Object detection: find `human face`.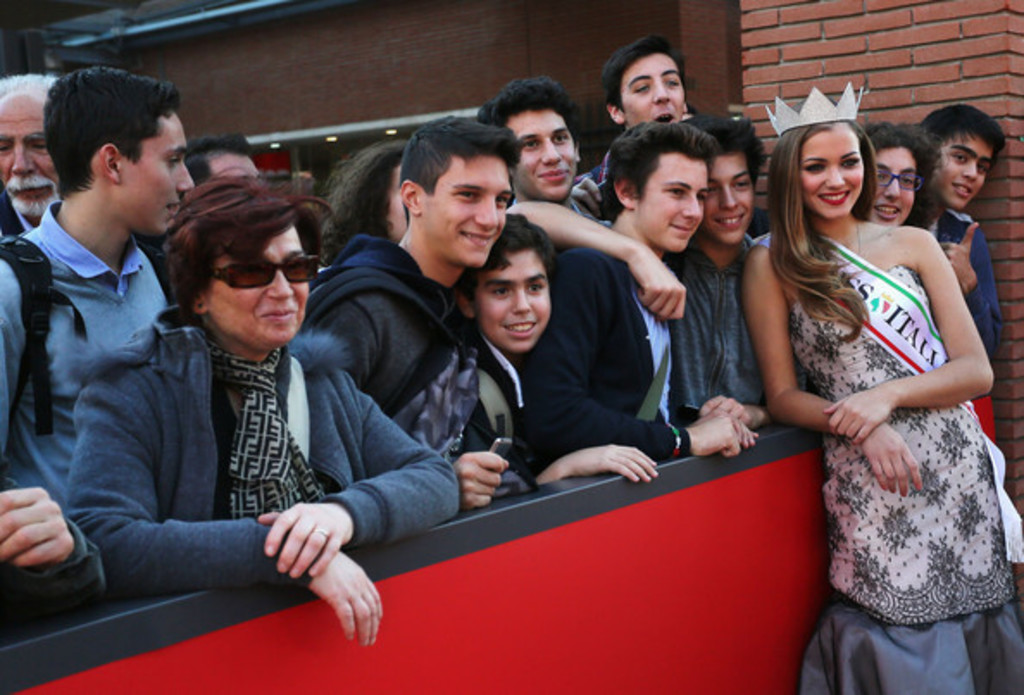
x1=509 y1=114 x2=576 y2=203.
